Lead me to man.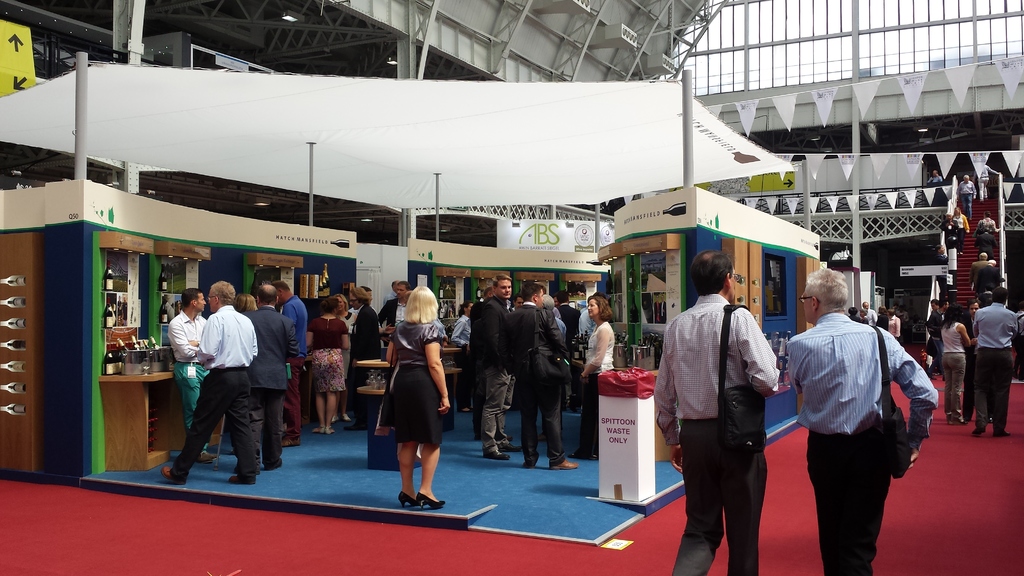
Lead to bbox(863, 301, 878, 328).
